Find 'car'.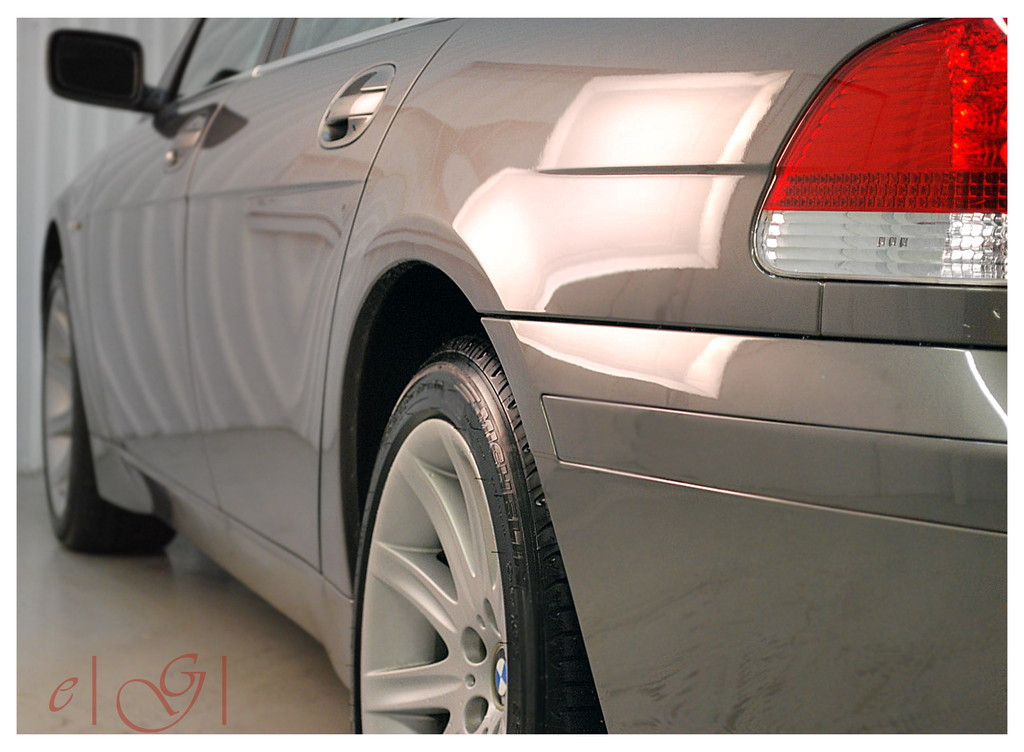
6 17 998 751.
